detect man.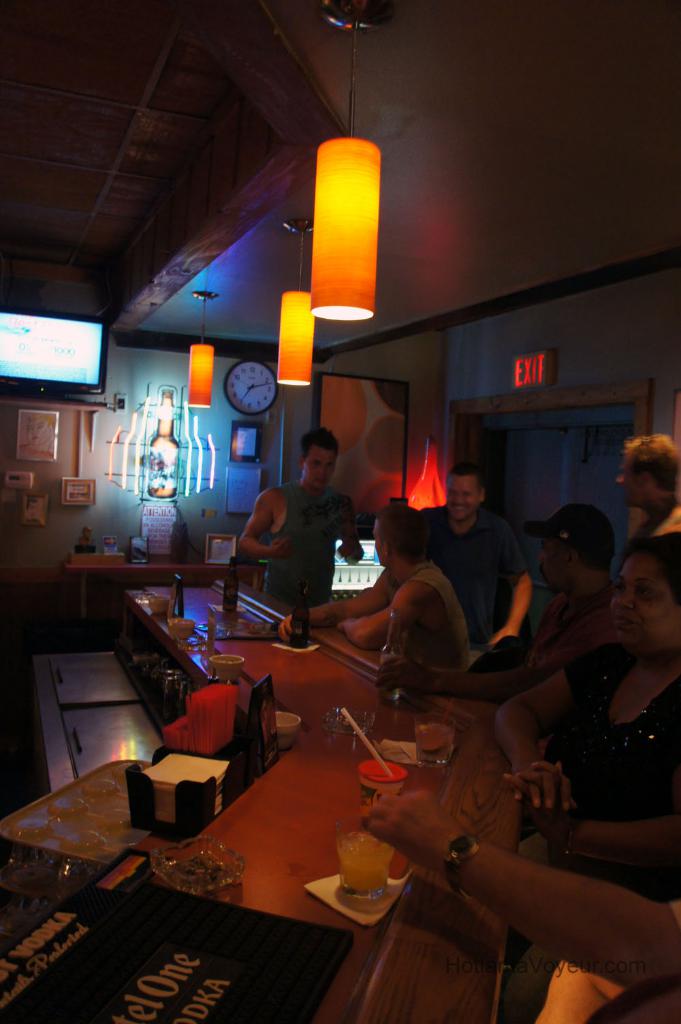
Detected at detection(504, 496, 616, 657).
